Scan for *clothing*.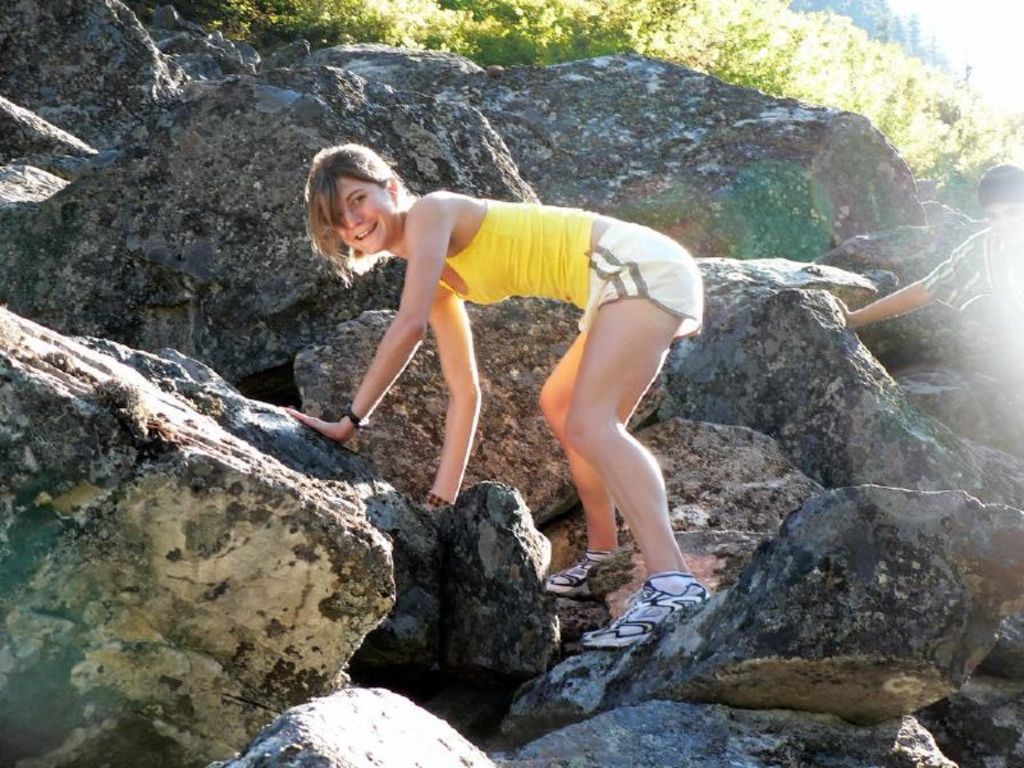
Scan result: [421, 191, 713, 361].
